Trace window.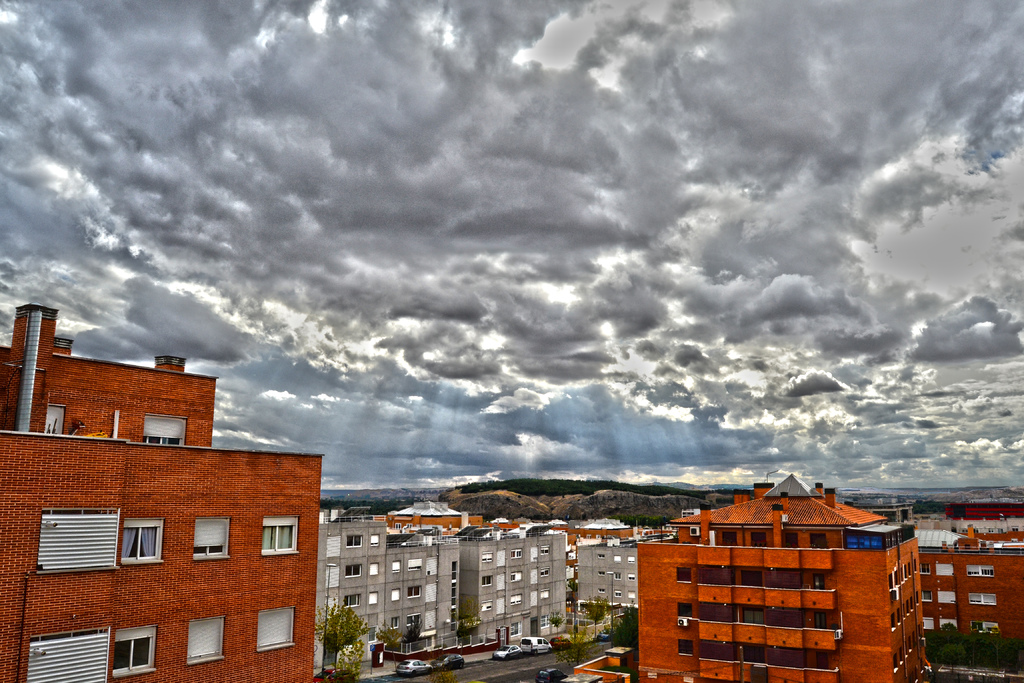
Traced to locate(938, 588, 958, 604).
